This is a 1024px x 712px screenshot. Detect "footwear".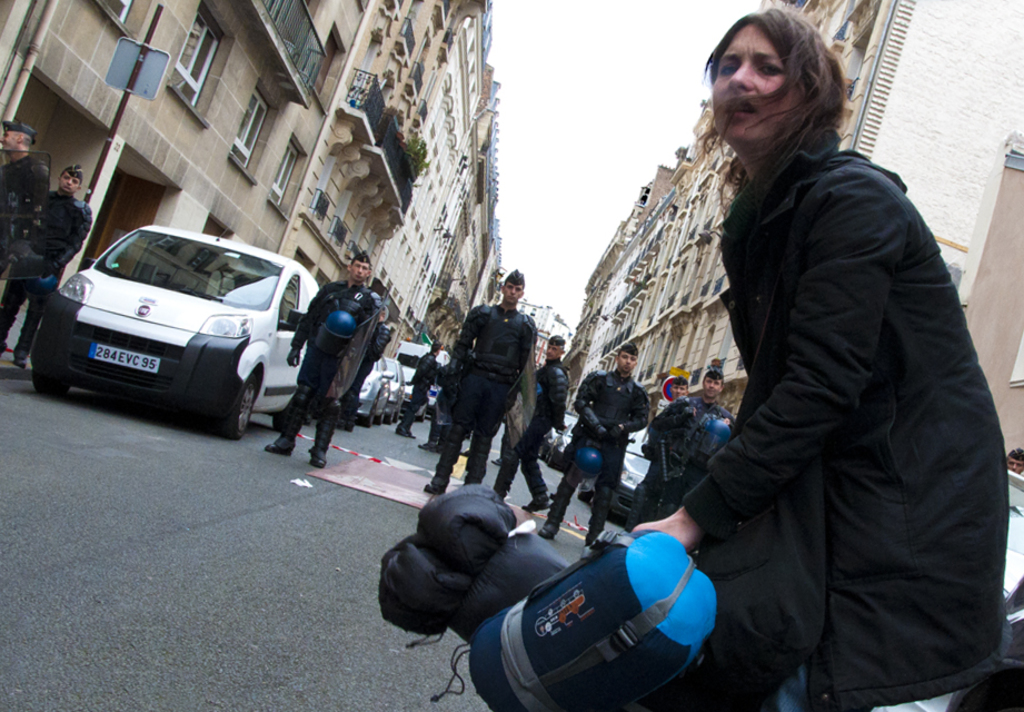
BBox(425, 487, 444, 493).
